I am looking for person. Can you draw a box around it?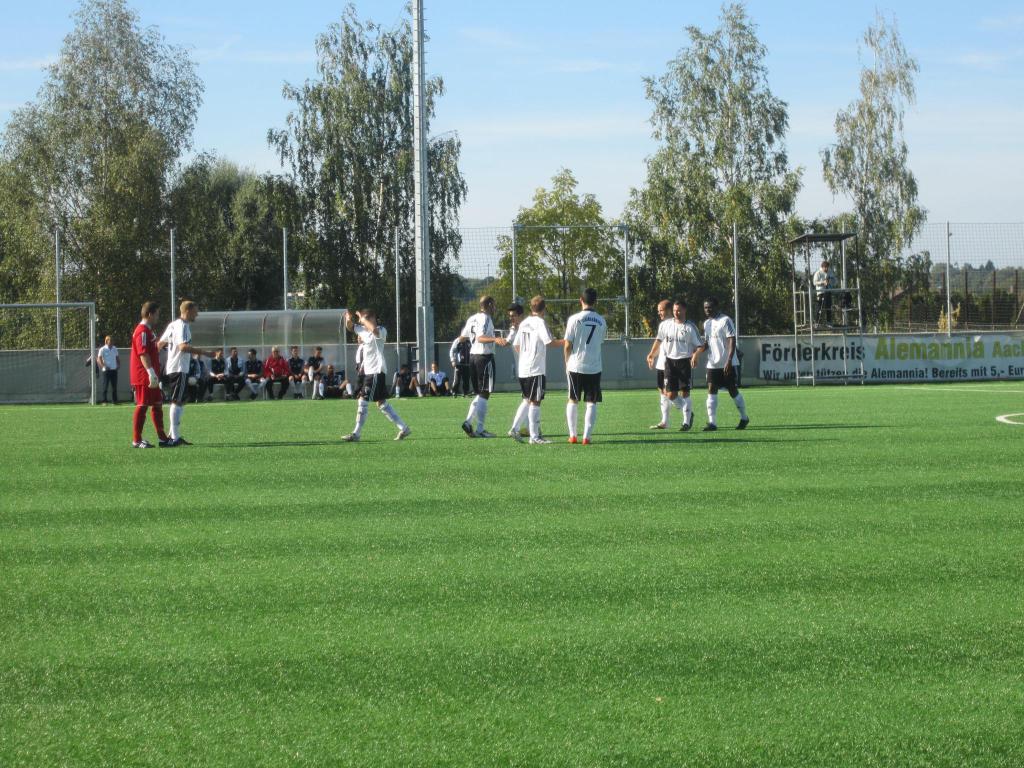
Sure, the bounding box is (left=653, top=296, right=705, bottom=425).
